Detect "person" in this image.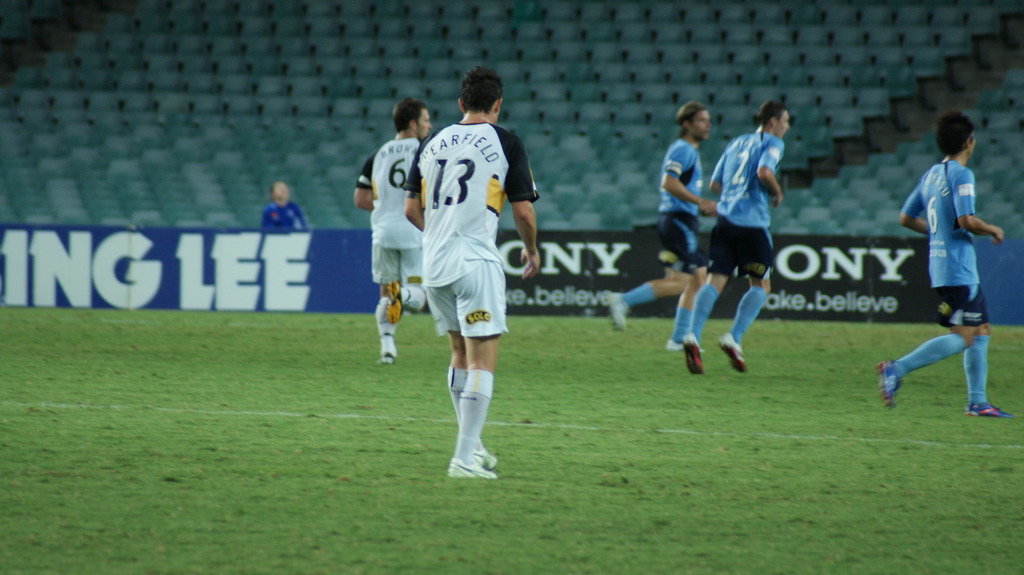
Detection: x1=258, y1=180, x2=310, y2=232.
